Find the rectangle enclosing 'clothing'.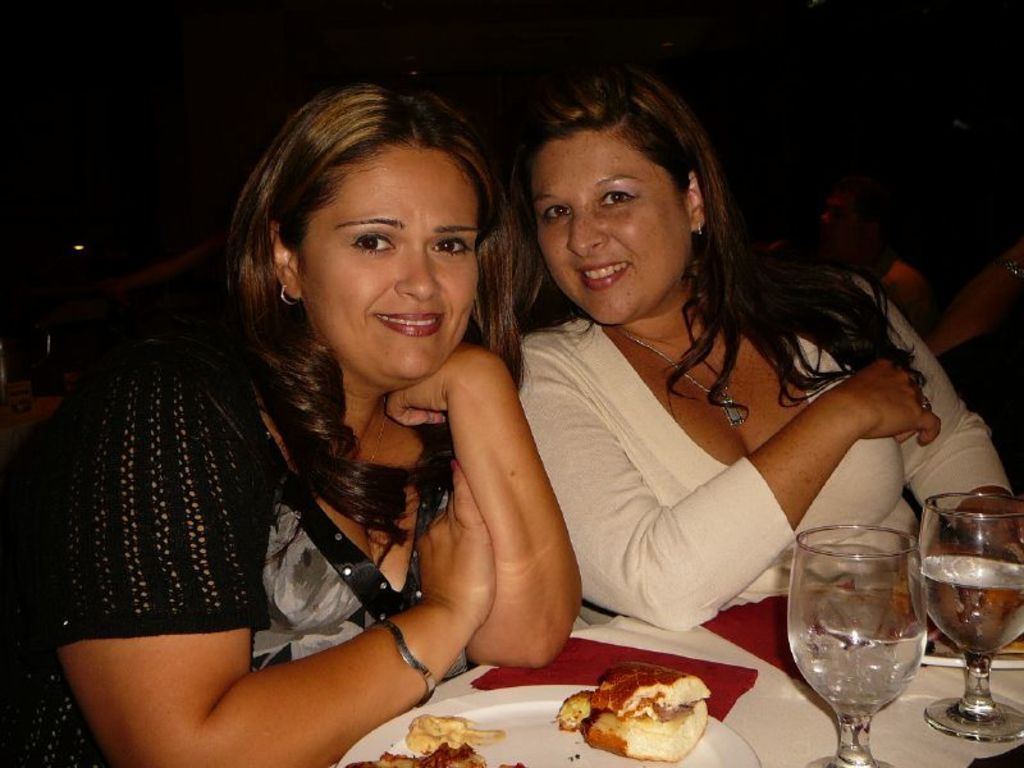
bbox=(500, 317, 1021, 635).
